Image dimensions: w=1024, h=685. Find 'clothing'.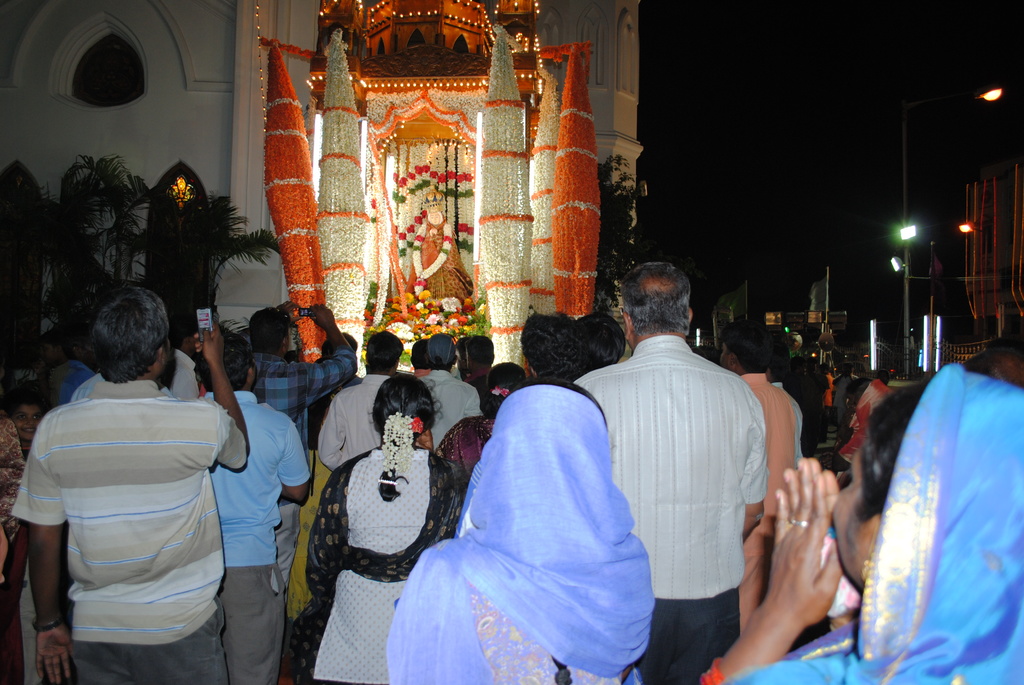
locate(738, 366, 800, 638).
